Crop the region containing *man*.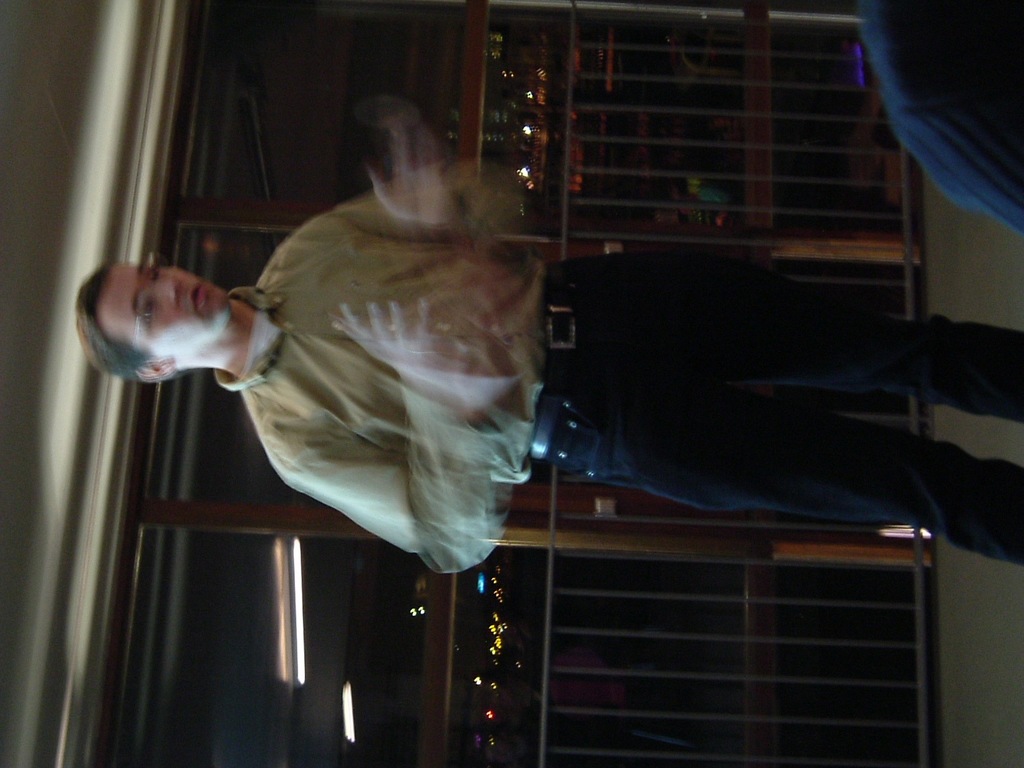
Crop region: [left=75, top=106, right=1023, bottom=577].
